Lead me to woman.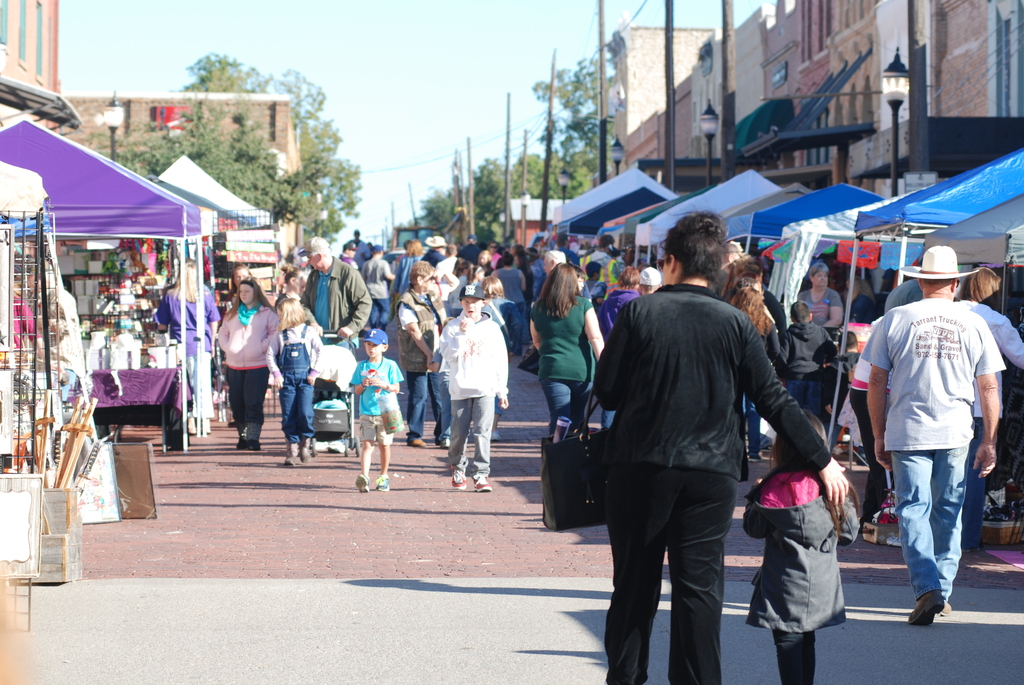
Lead to <bbox>481, 276, 519, 445</bbox>.
